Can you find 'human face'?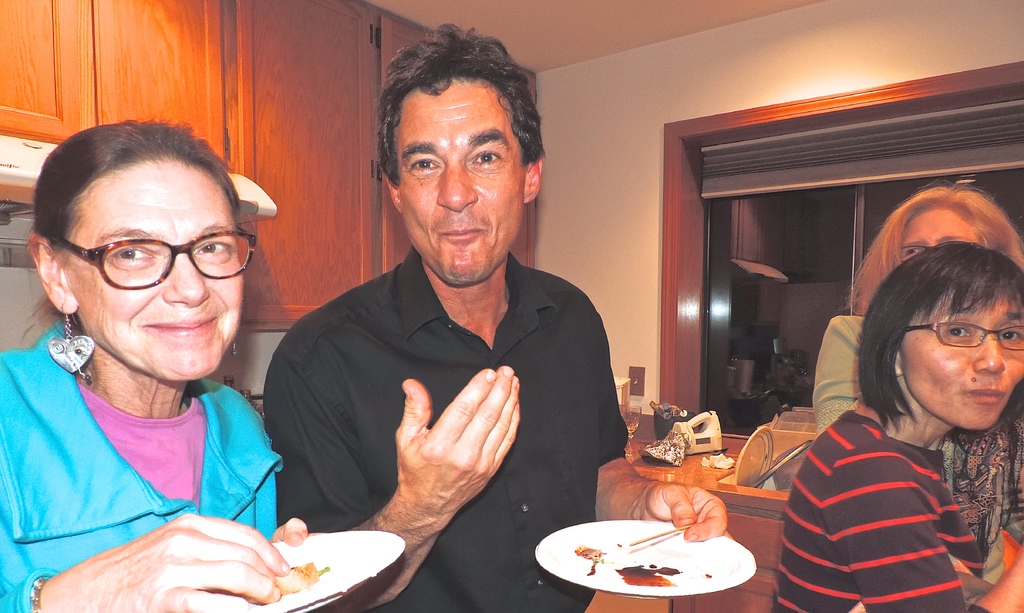
Yes, bounding box: {"left": 397, "top": 79, "right": 524, "bottom": 286}.
